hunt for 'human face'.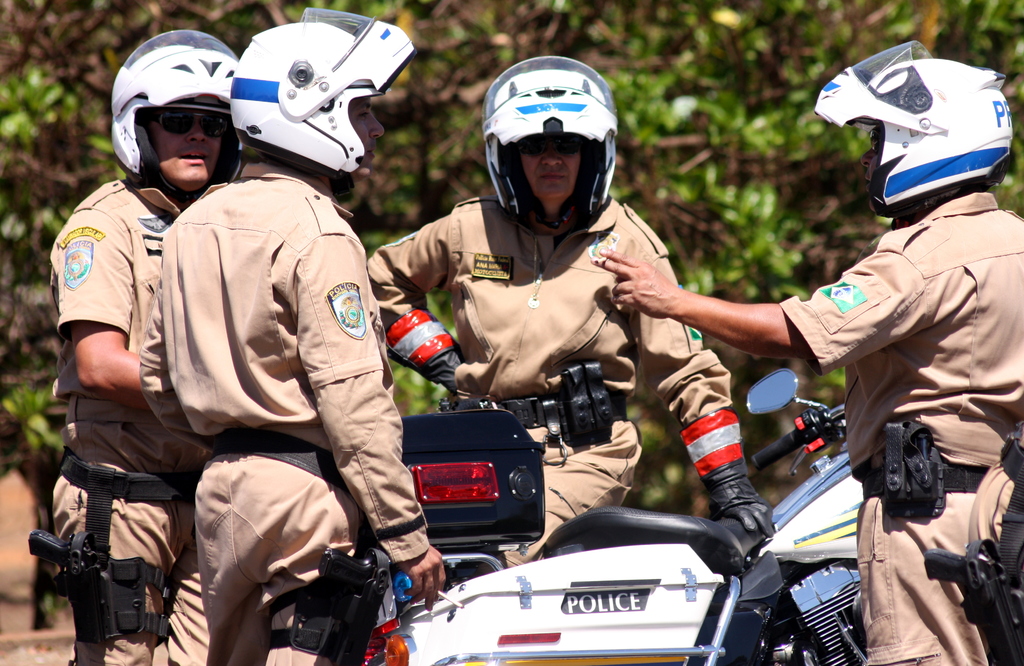
Hunted down at 864:134:885:210.
